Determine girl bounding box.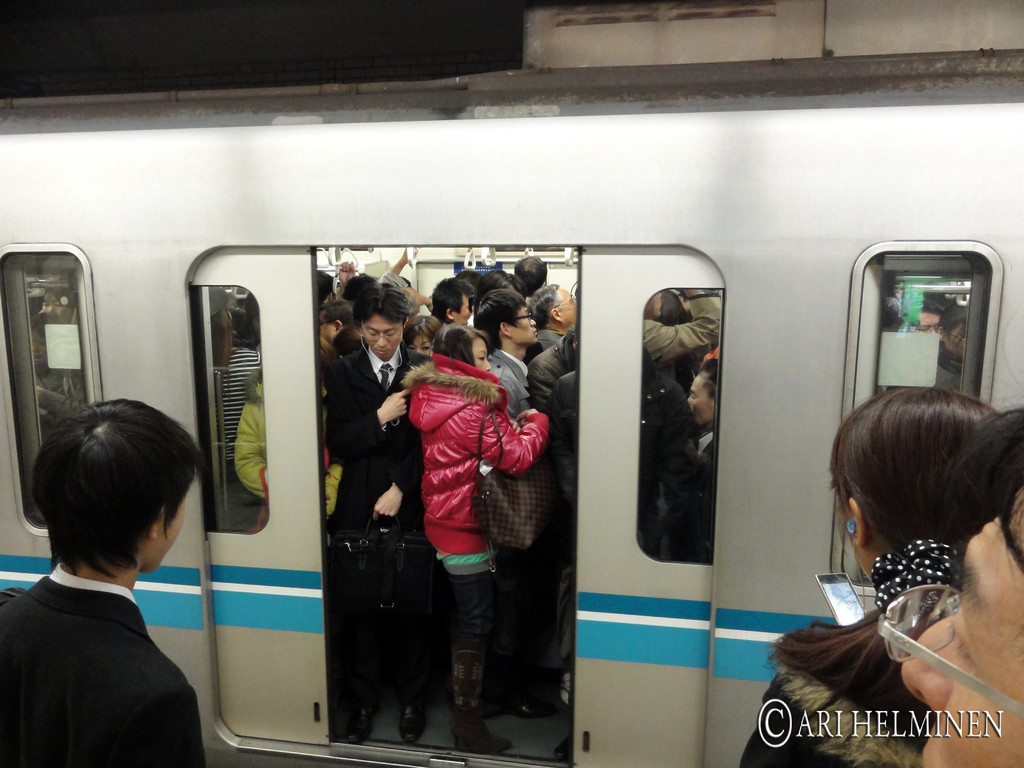
Determined: x1=401 y1=327 x2=550 y2=750.
